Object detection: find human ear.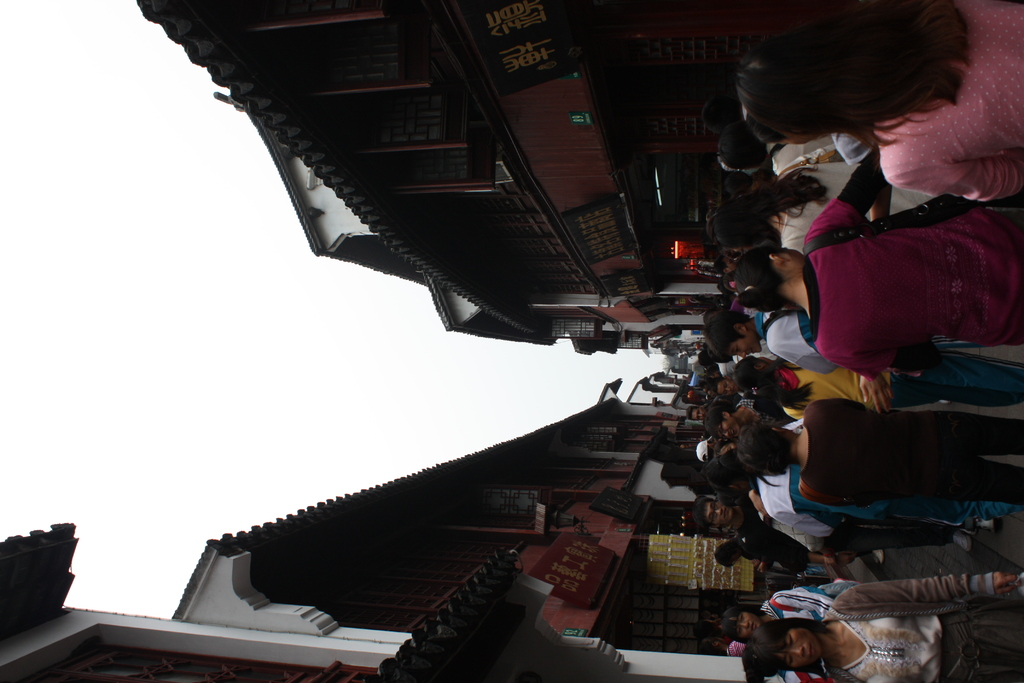
[769, 252, 787, 263].
